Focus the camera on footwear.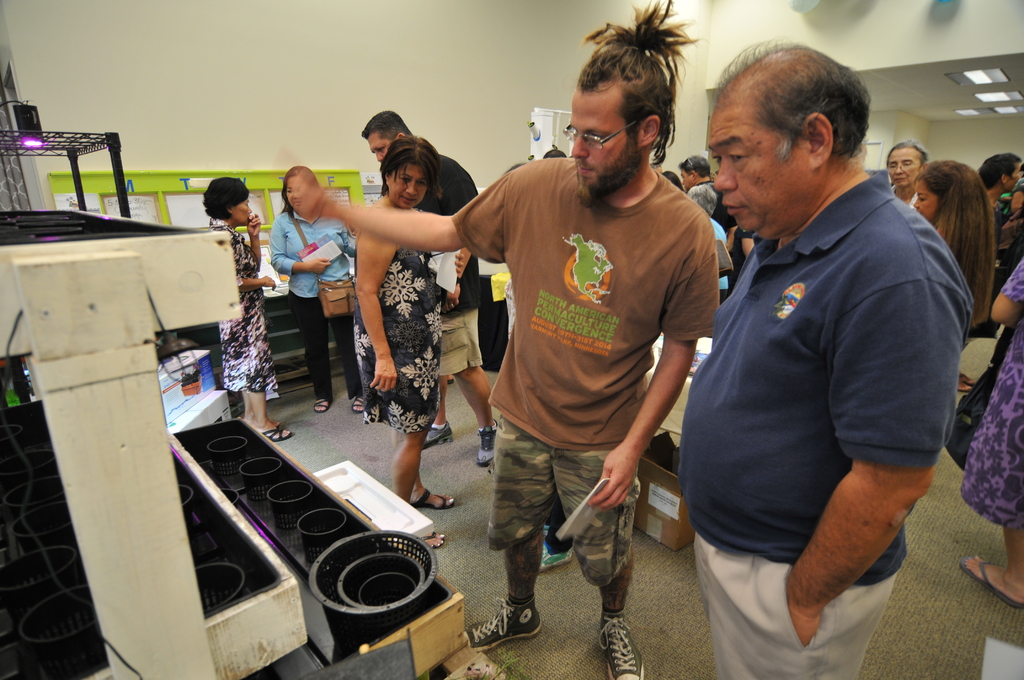
Focus region: rect(948, 369, 967, 398).
